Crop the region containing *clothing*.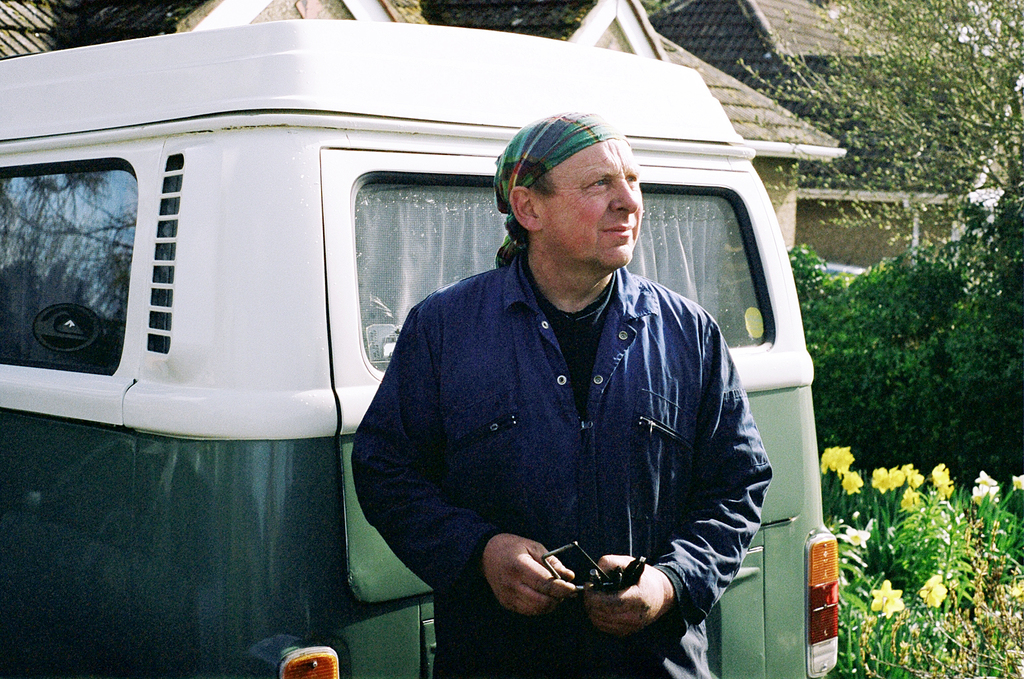
Crop region: <bbox>343, 253, 773, 678</bbox>.
